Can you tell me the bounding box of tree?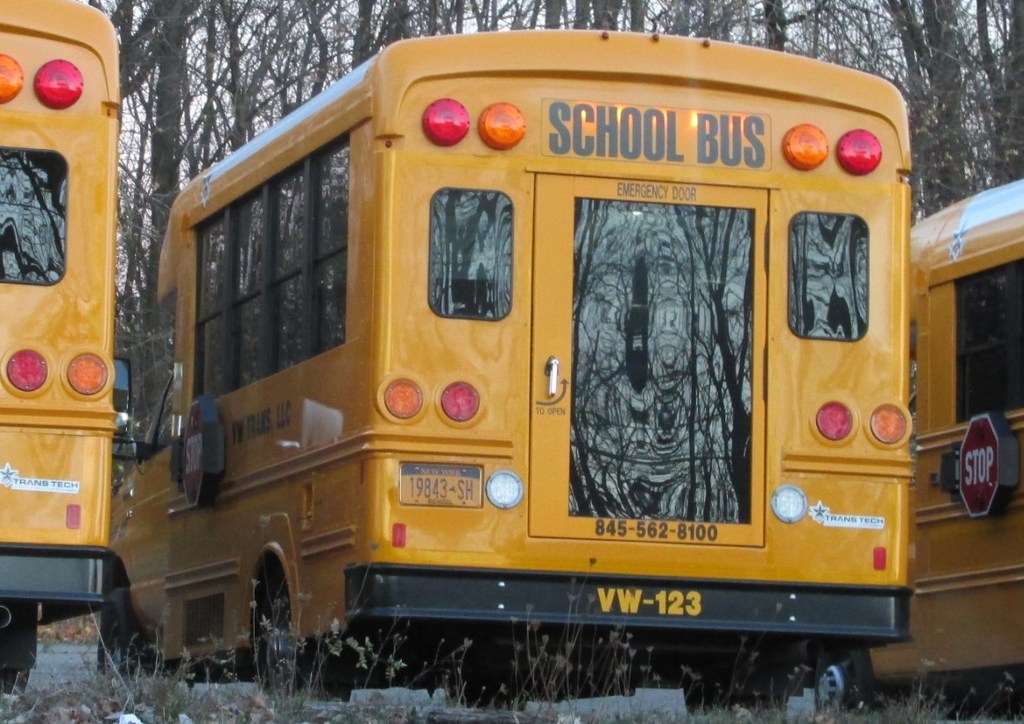
<bbox>88, 0, 551, 694</bbox>.
